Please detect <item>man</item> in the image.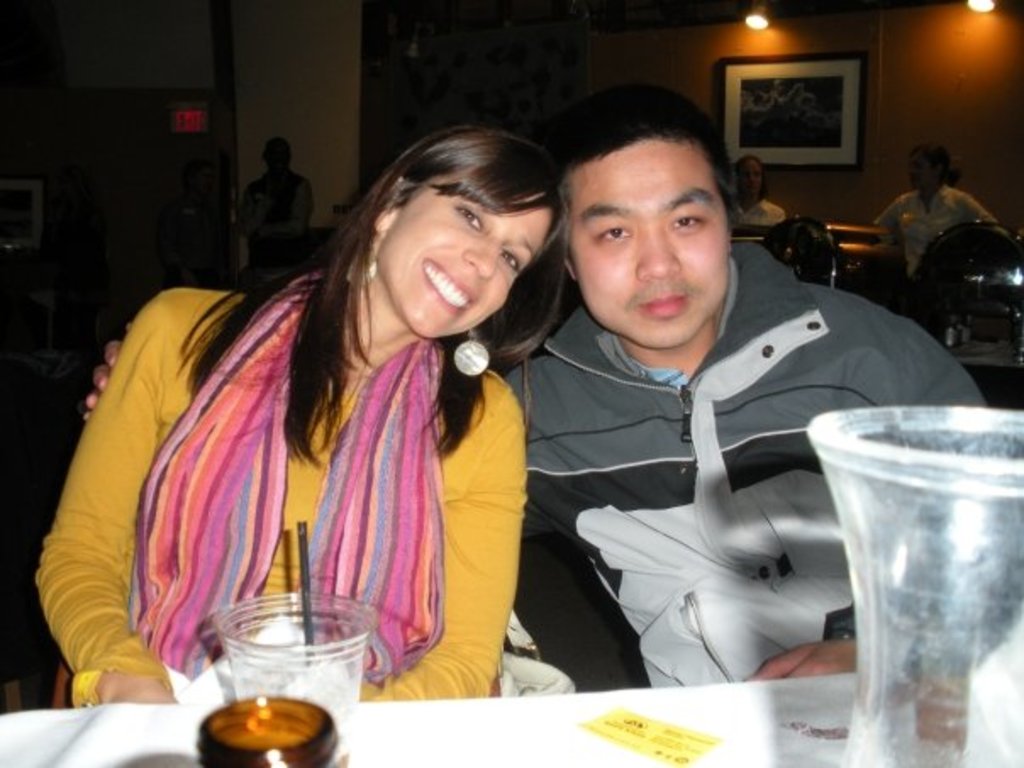
(left=83, top=85, right=1022, bottom=688).
